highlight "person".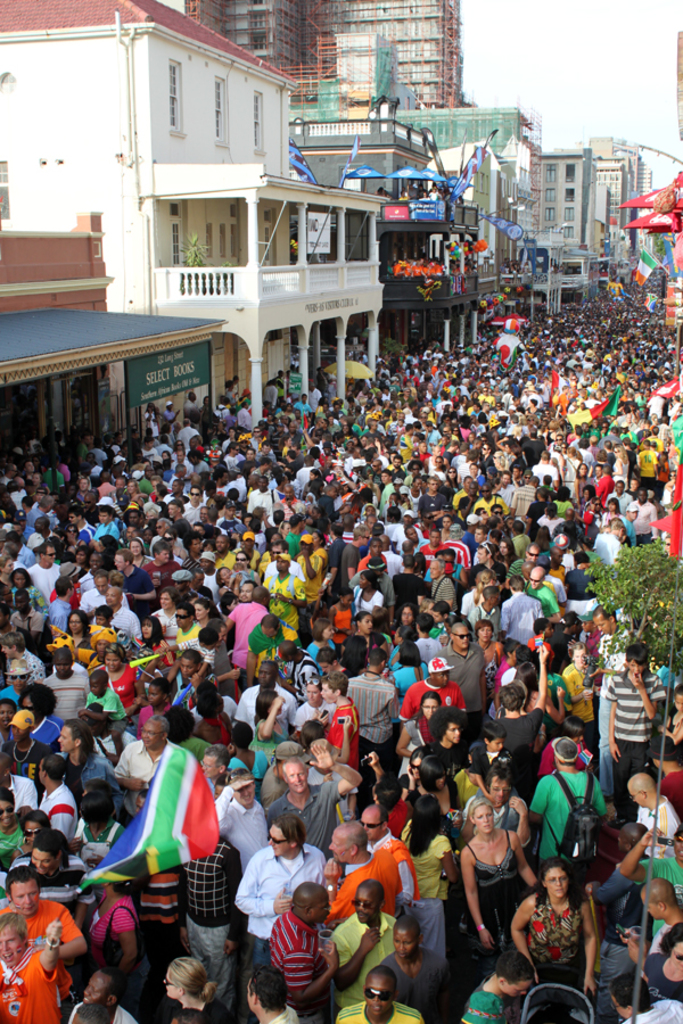
Highlighted region: (x1=453, y1=790, x2=540, y2=988).
